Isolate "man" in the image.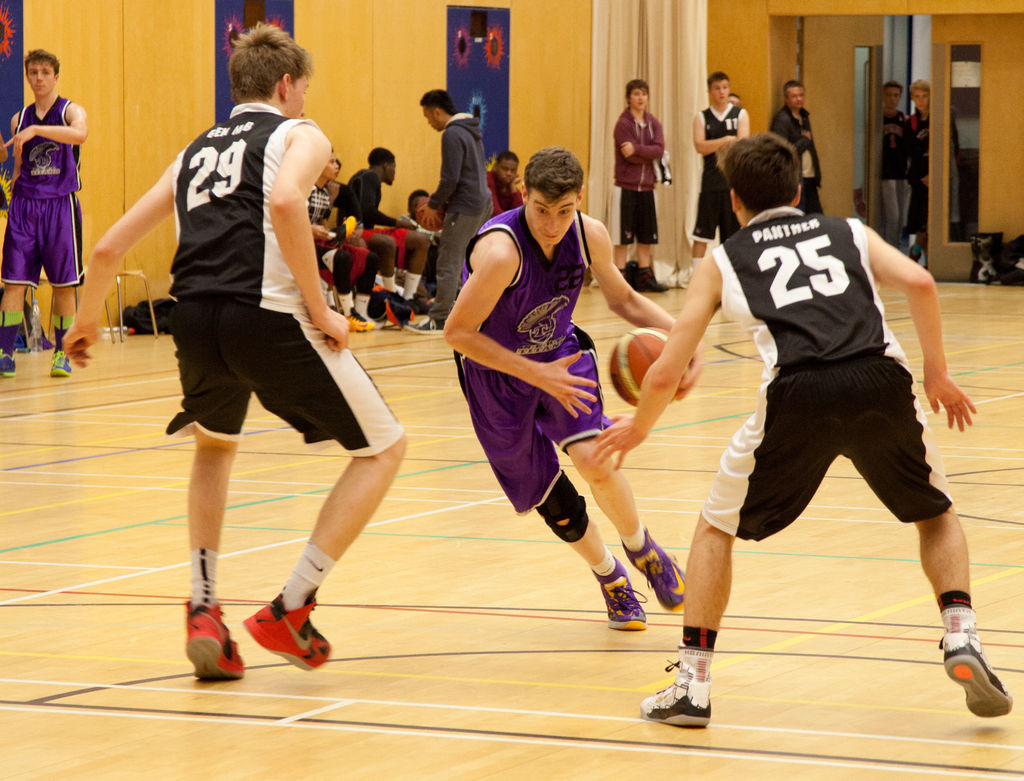
Isolated region: 488/145/529/218.
